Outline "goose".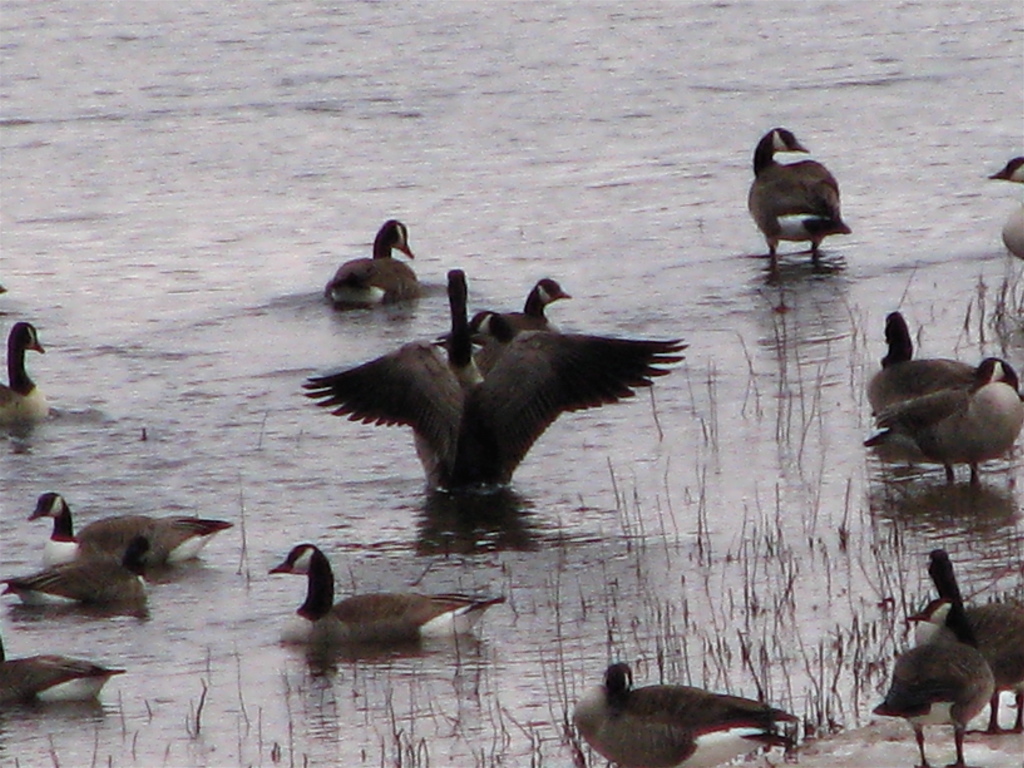
Outline: (306,260,684,486).
